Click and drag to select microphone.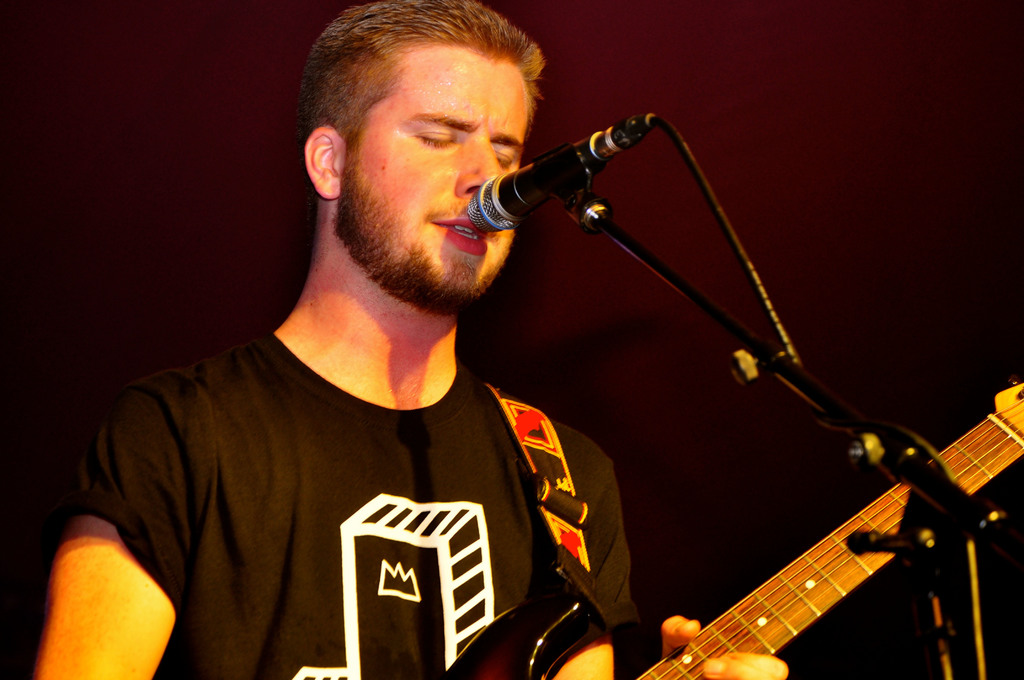
Selection: {"left": 467, "top": 115, "right": 657, "bottom": 229}.
